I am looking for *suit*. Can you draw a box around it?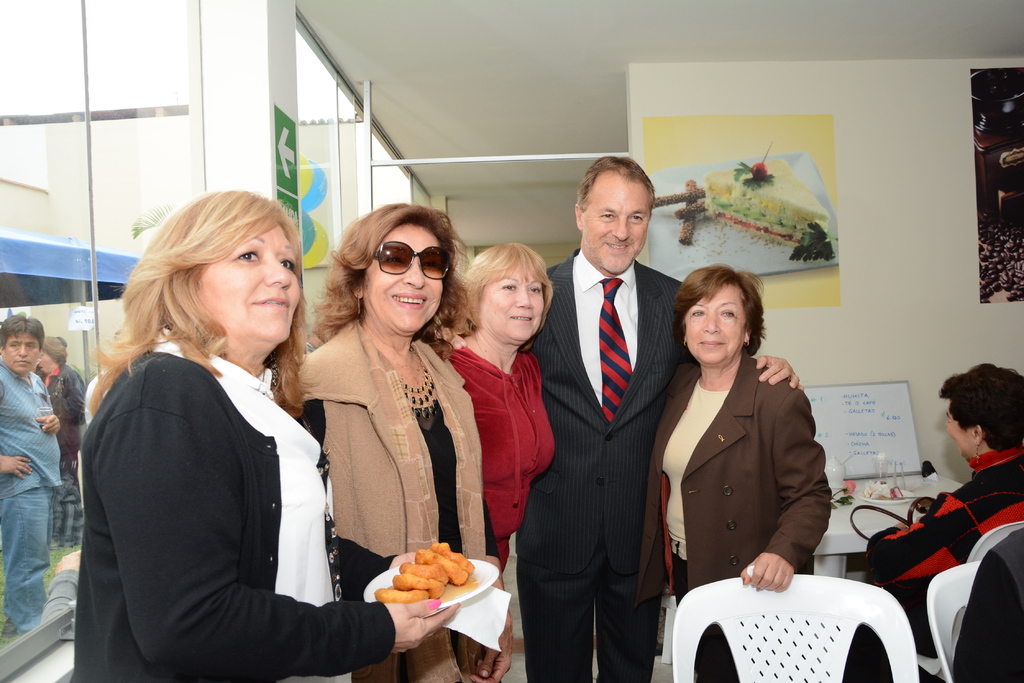
Sure, the bounding box is region(641, 346, 830, 682).
